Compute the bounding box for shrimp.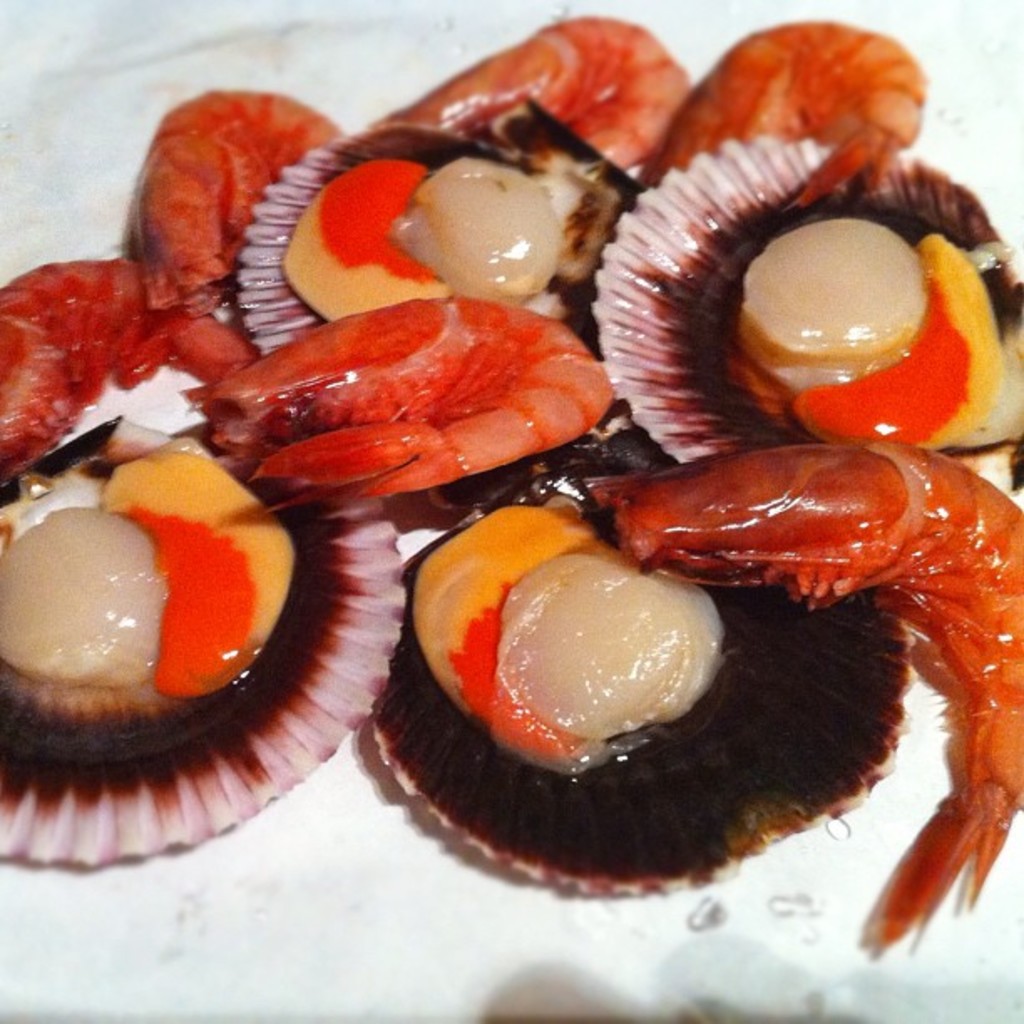
0, 251, 268, 489.
